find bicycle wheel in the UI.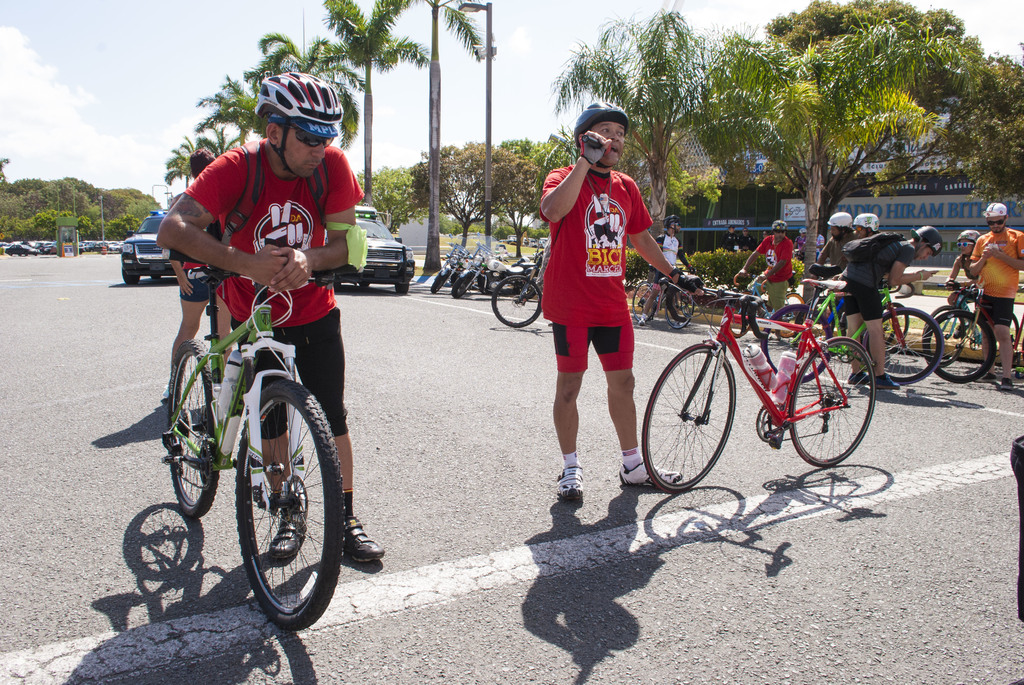
UI element at [728,293,753,335].
